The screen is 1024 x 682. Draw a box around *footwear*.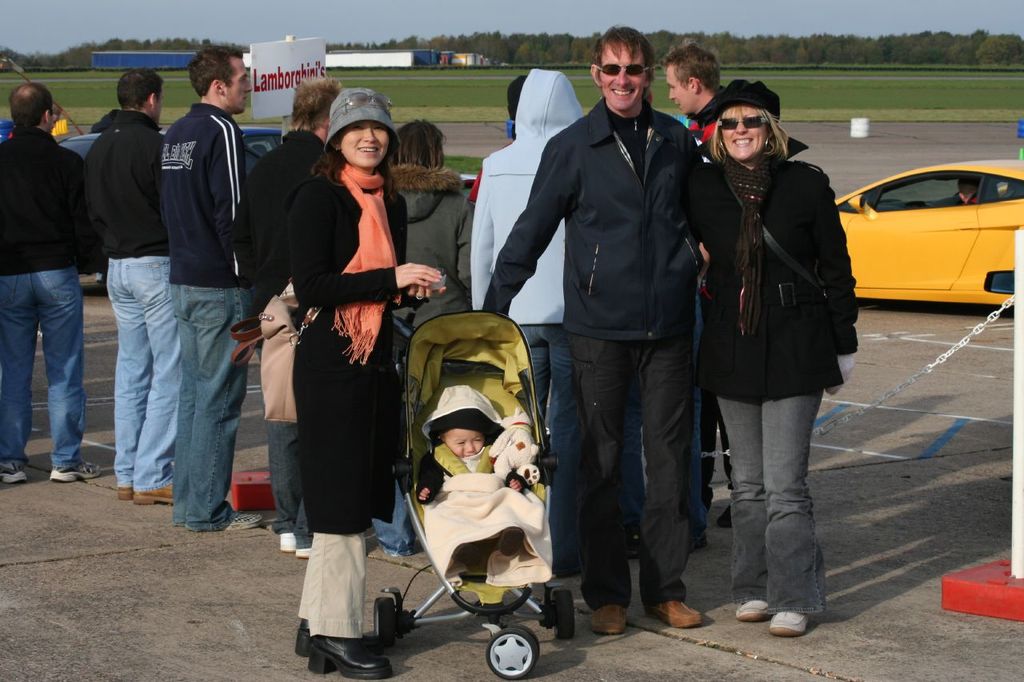
(x1=0, y1=453, x2=23, y2=485).
